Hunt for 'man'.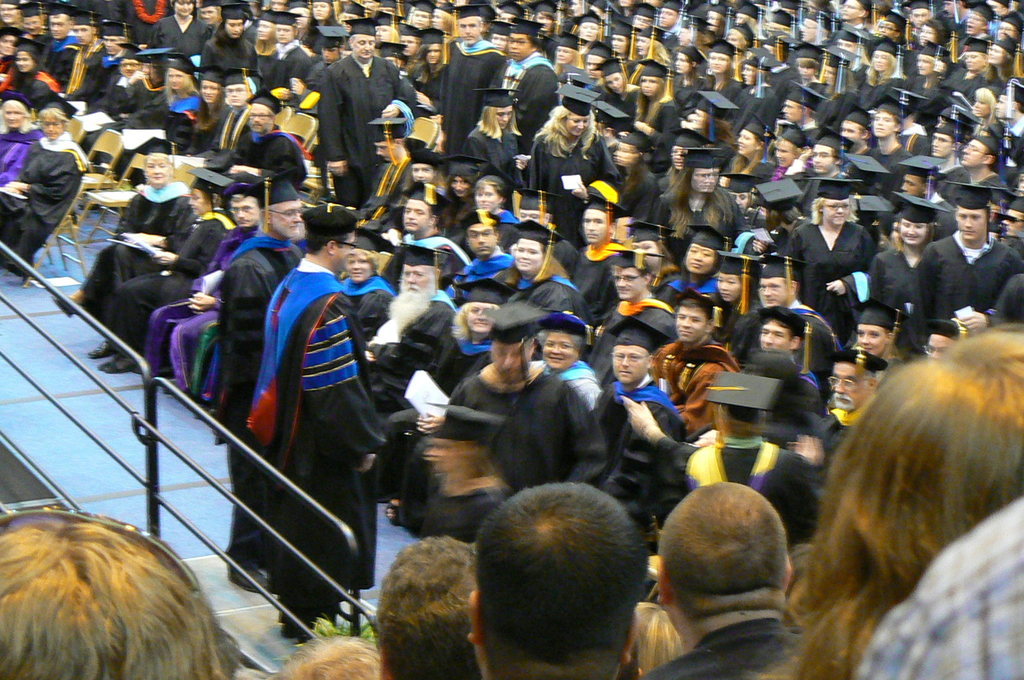
Hunted down at 356 236 460 408.
